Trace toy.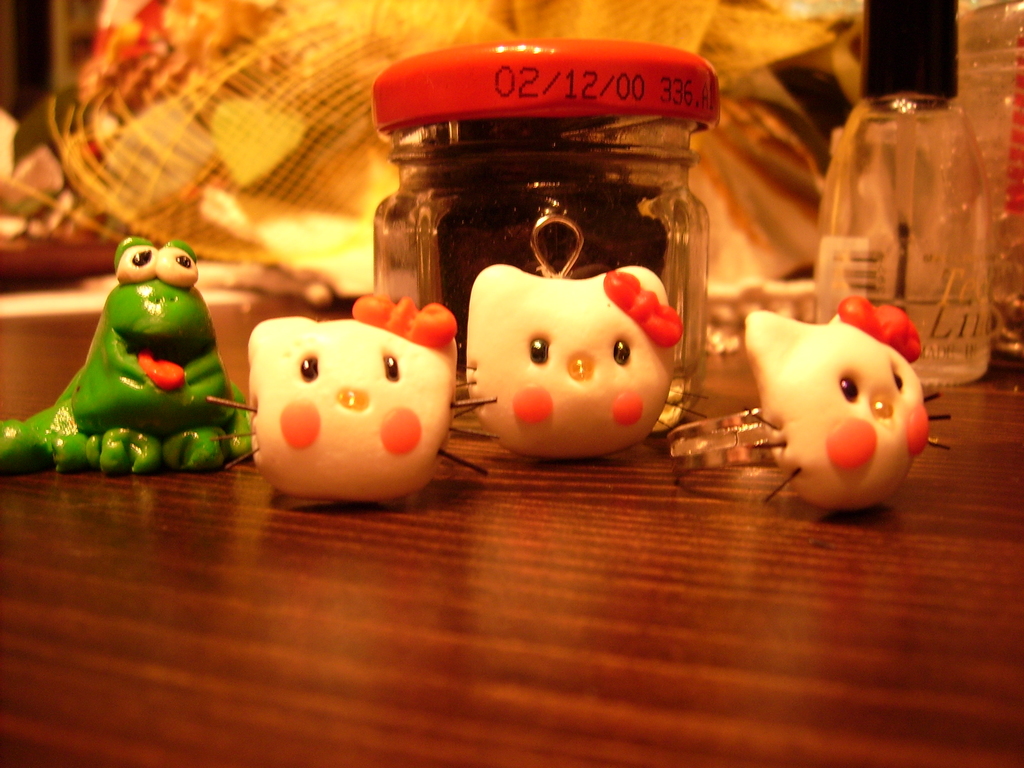
Traced to x1=0, y1=239, x2=254, y2=470.
